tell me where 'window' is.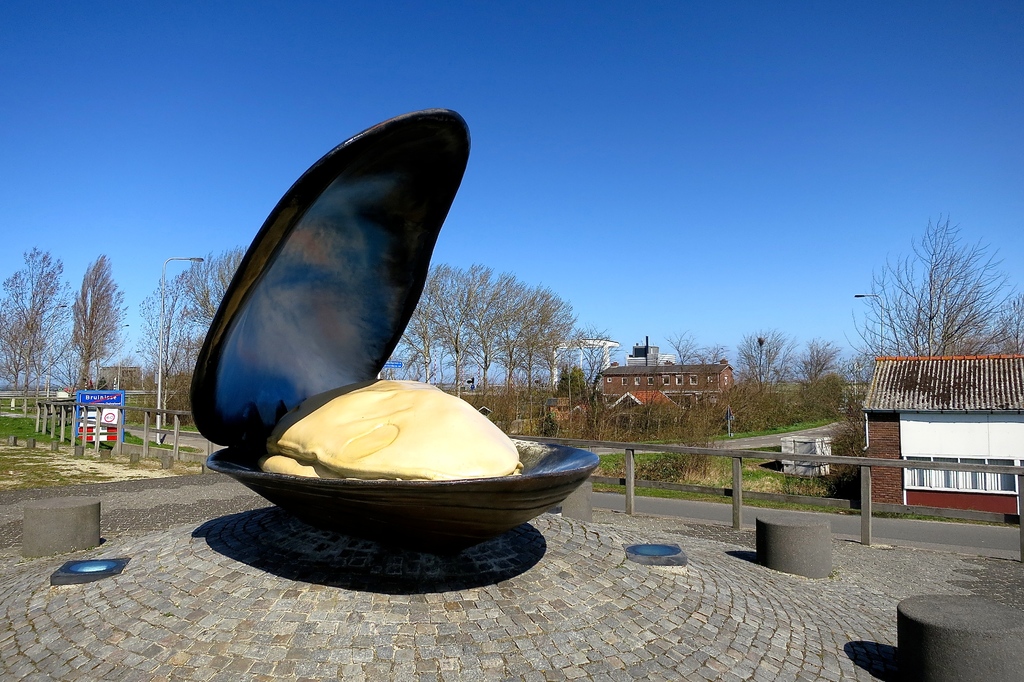
'window' is at bbox=(647, 377, 655, 384).
